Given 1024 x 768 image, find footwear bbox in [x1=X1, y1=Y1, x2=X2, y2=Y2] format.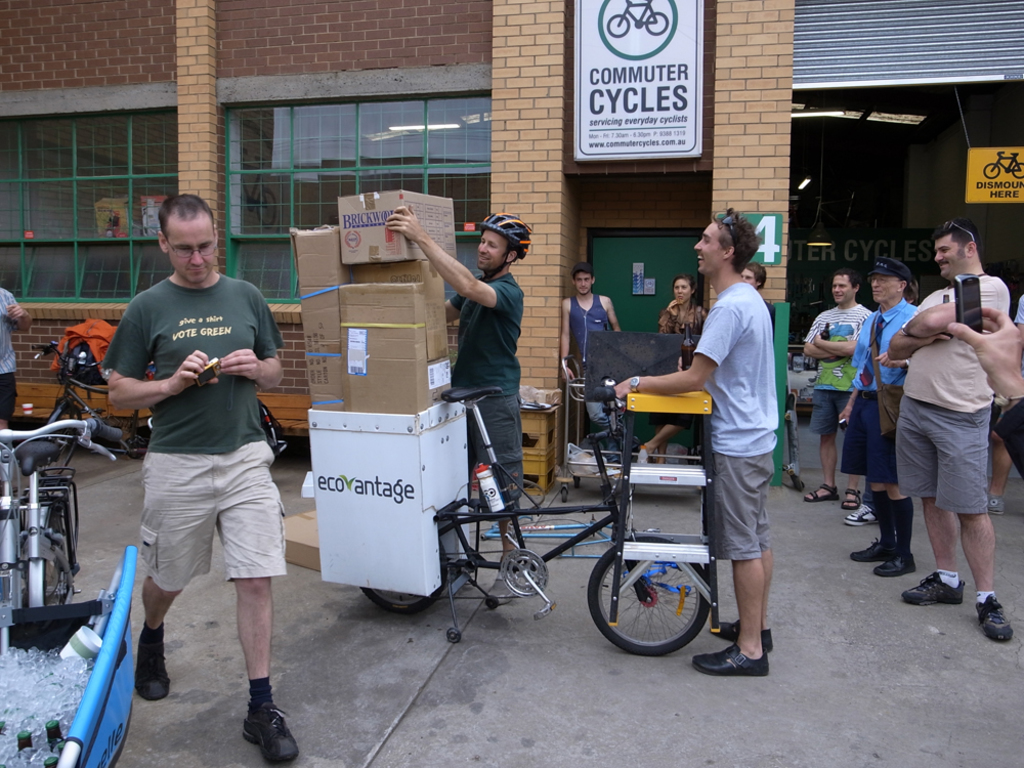
[x1=142, y1=636, x2=171, y2=698].
